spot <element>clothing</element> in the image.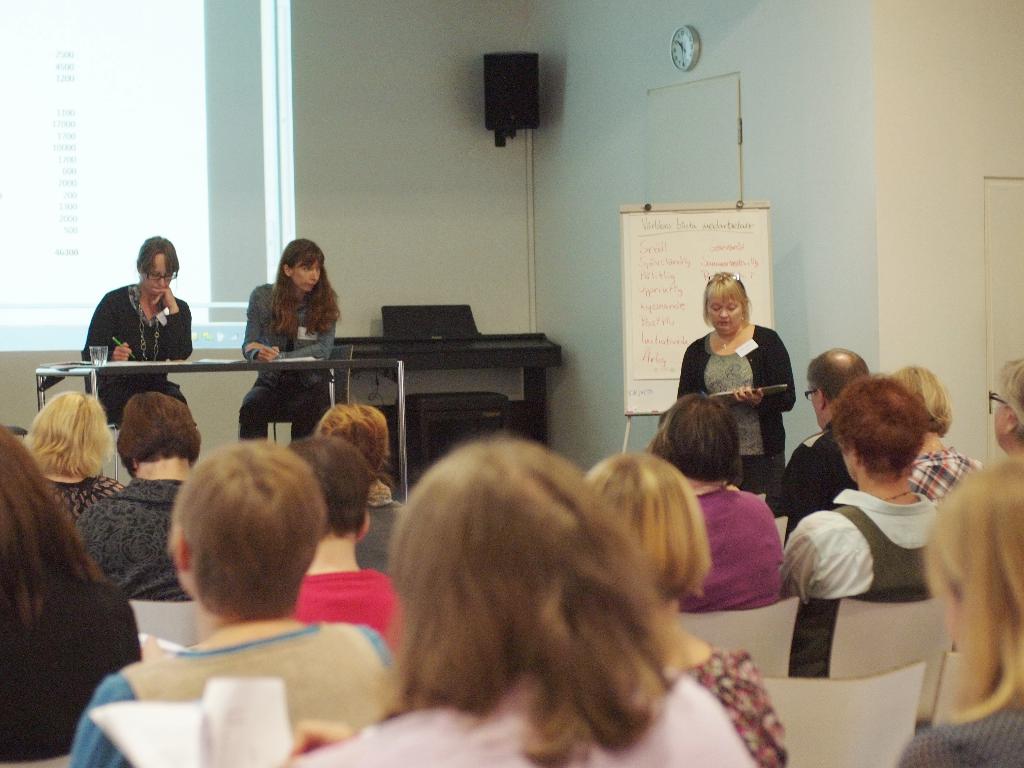
<element>clothing</element> found at Rect(70, 611, 397, 767).
